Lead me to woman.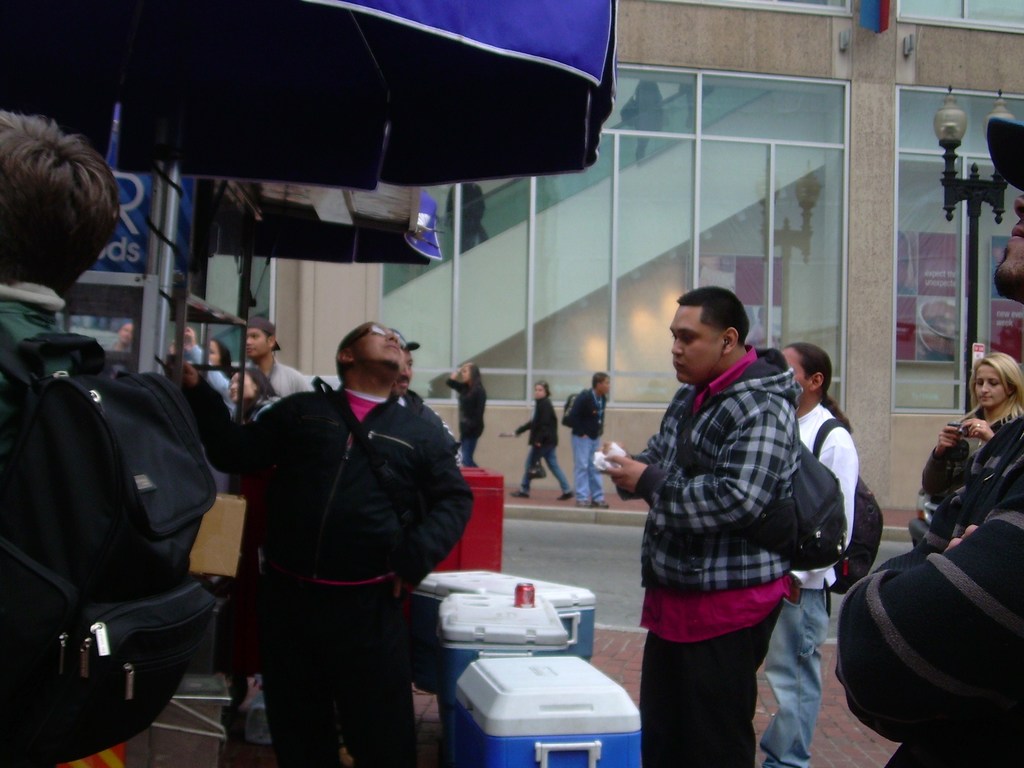
Lead to box(215, 362, 283, 418).
